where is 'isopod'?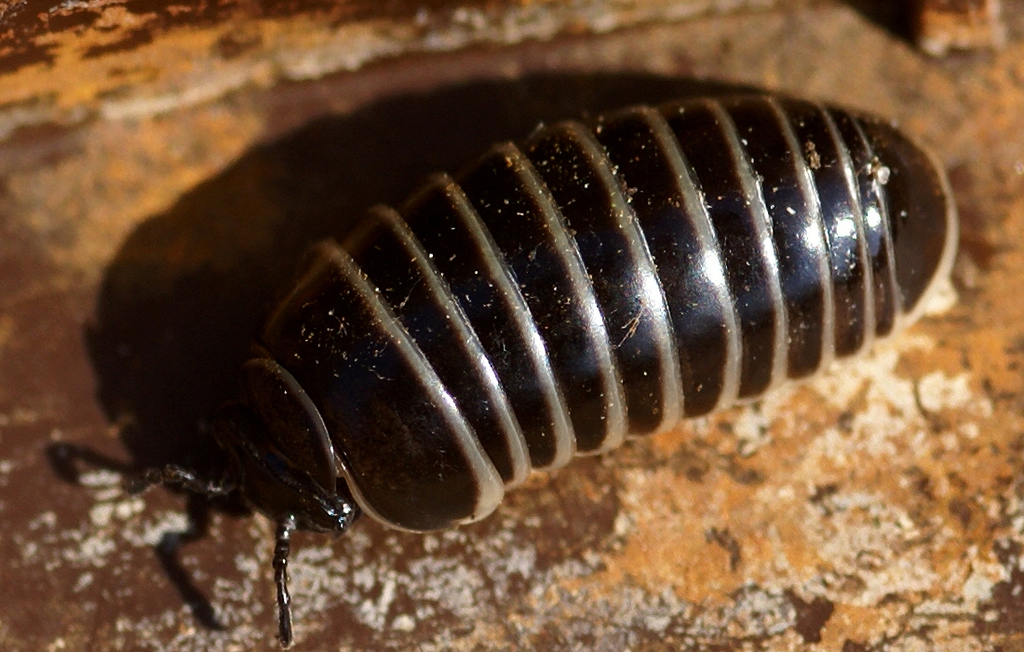
115,87,952,649.
